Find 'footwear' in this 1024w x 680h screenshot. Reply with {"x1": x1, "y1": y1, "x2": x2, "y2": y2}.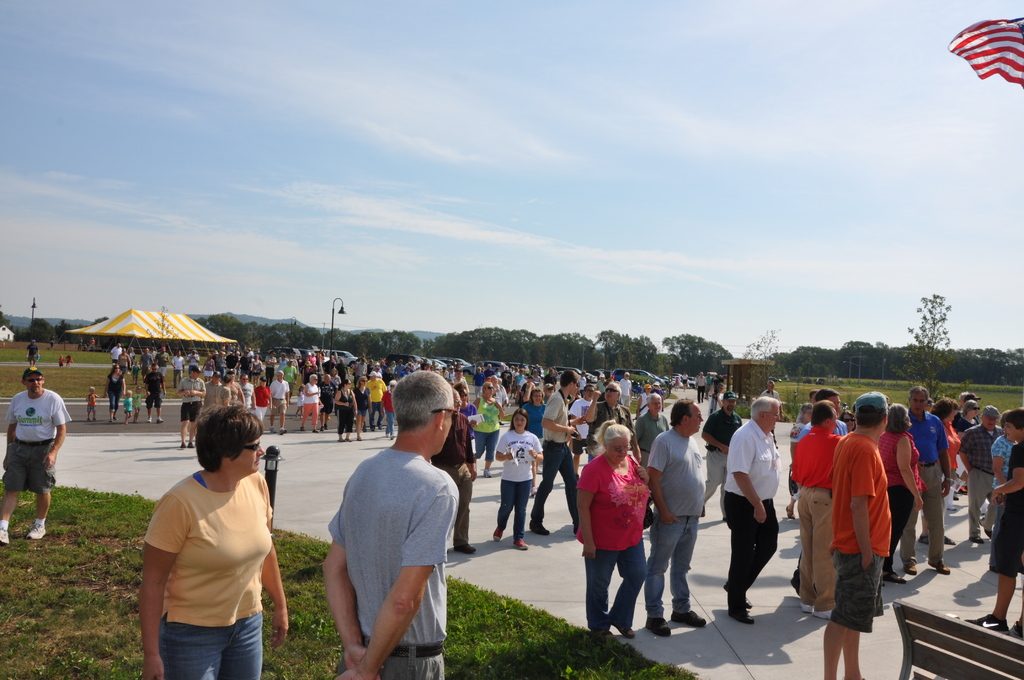
{"x1": 973, "y1": 613, "x2": 1004, "y2": 631}.
